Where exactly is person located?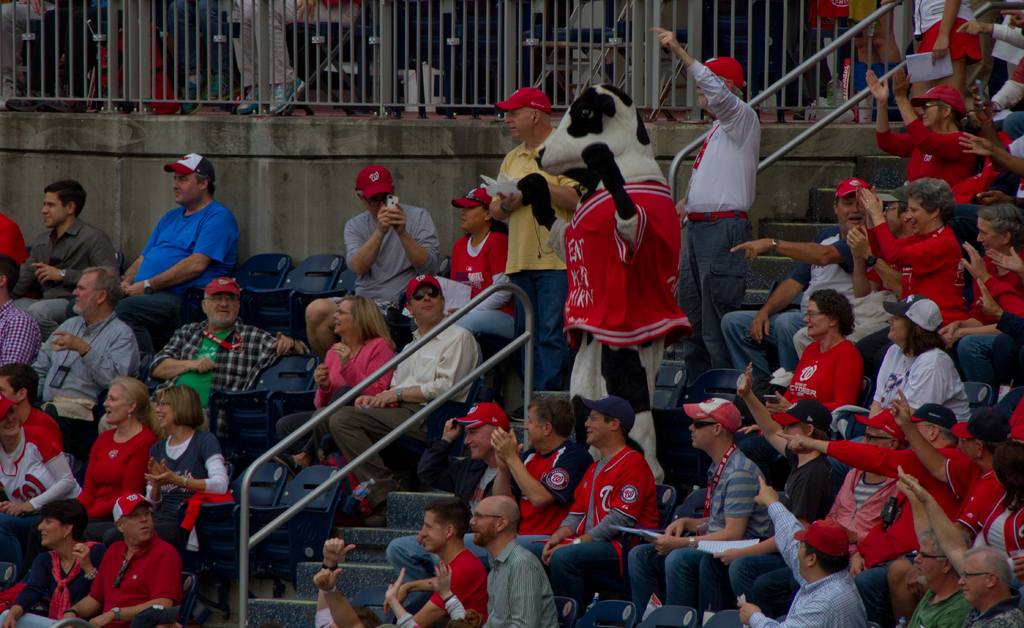
Its bounding box is <bbox>460, 393, 592, 565</bbox>.
